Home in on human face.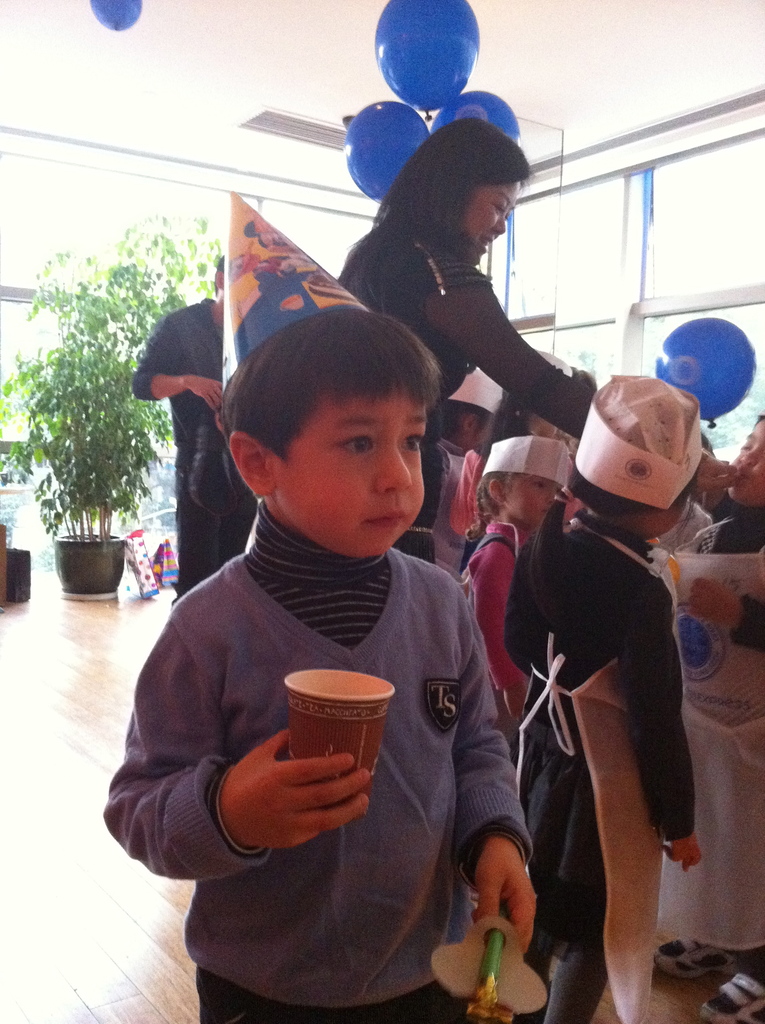
Homed in at crop(499, 478, 560, 525).
